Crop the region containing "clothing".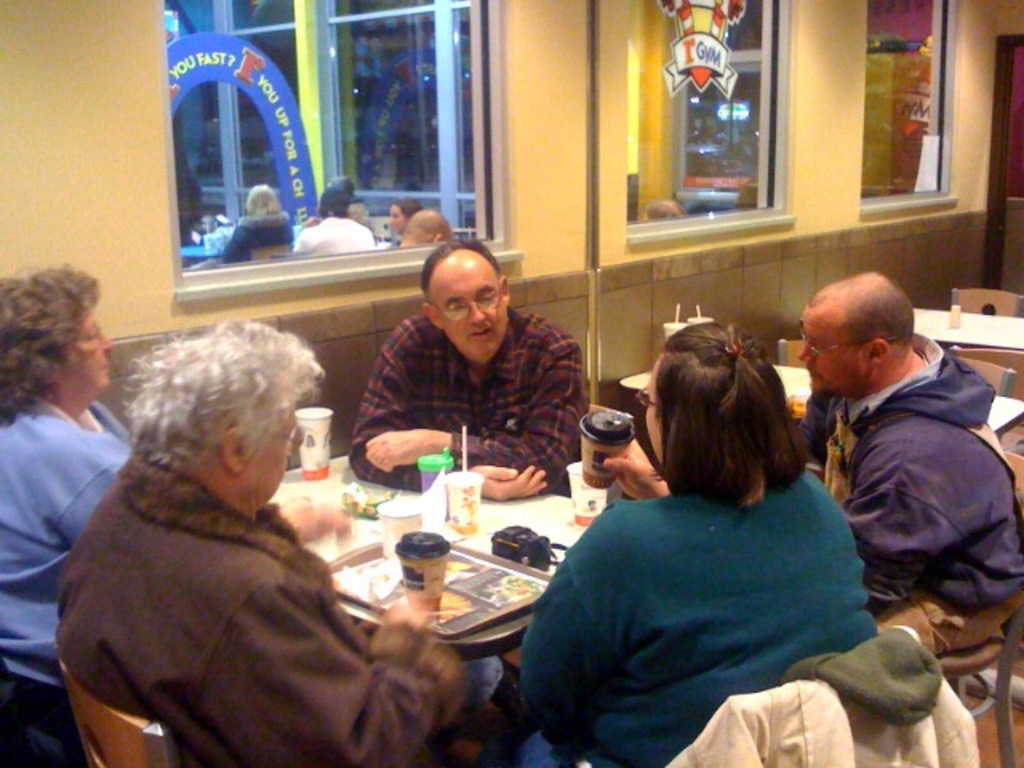
Crop region: Rect(0, 384, 133, 763).
